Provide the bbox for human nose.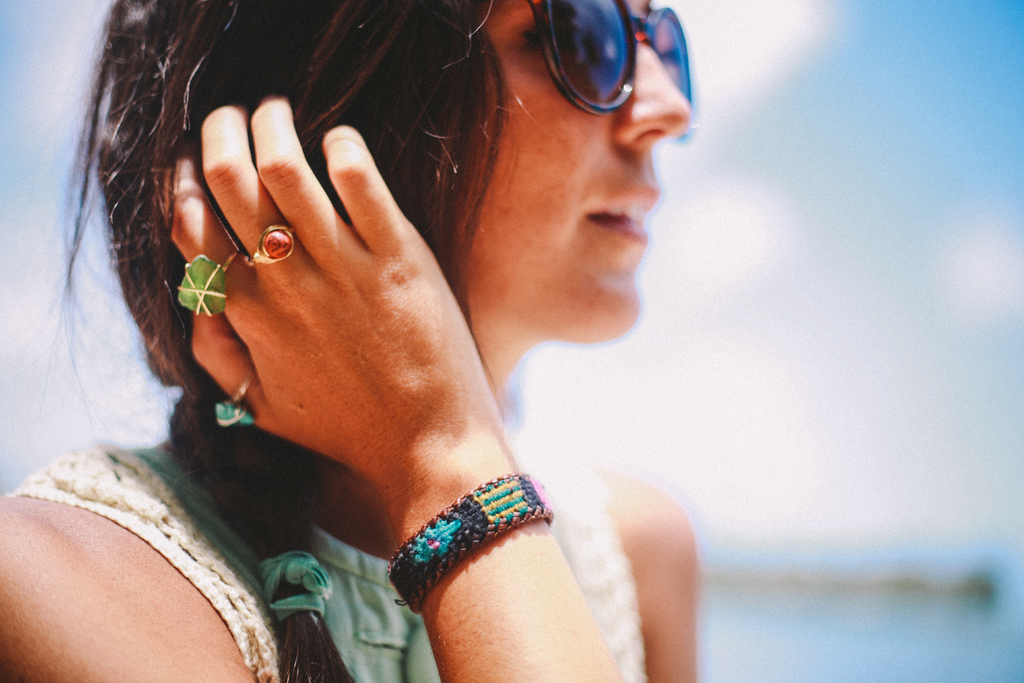
bbox=[614, 28, 691, 145].
